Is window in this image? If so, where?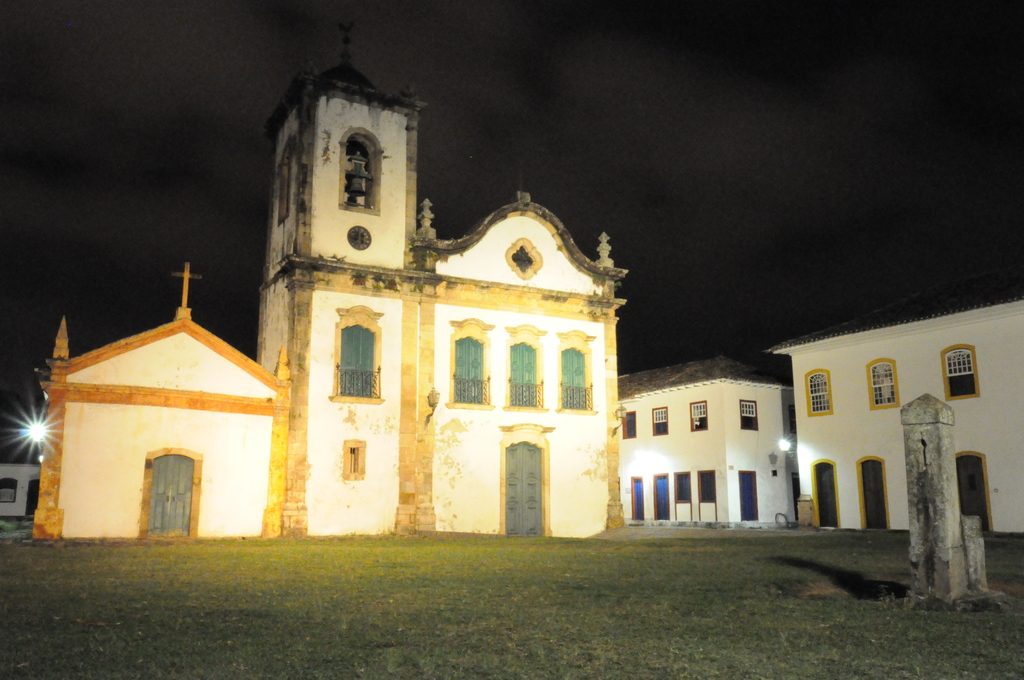
Yes, at pyautogui.locateOnScreen(648, 409, 671, 436).
